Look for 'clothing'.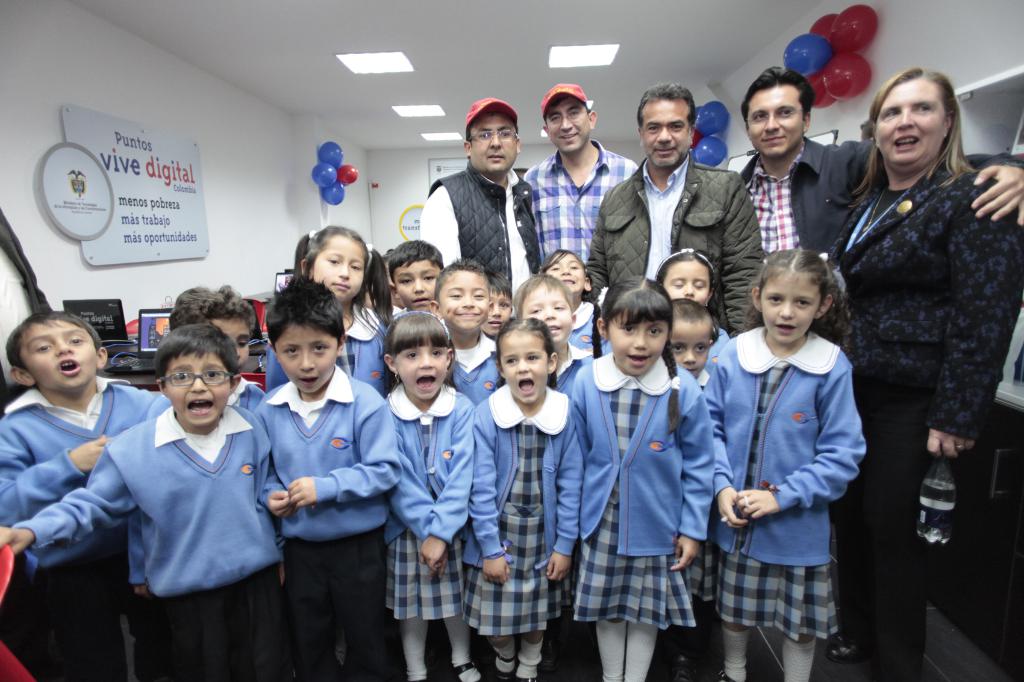
Found: {"x1": 523, "y1": 141, "x2": 643, "y2": 260}.
